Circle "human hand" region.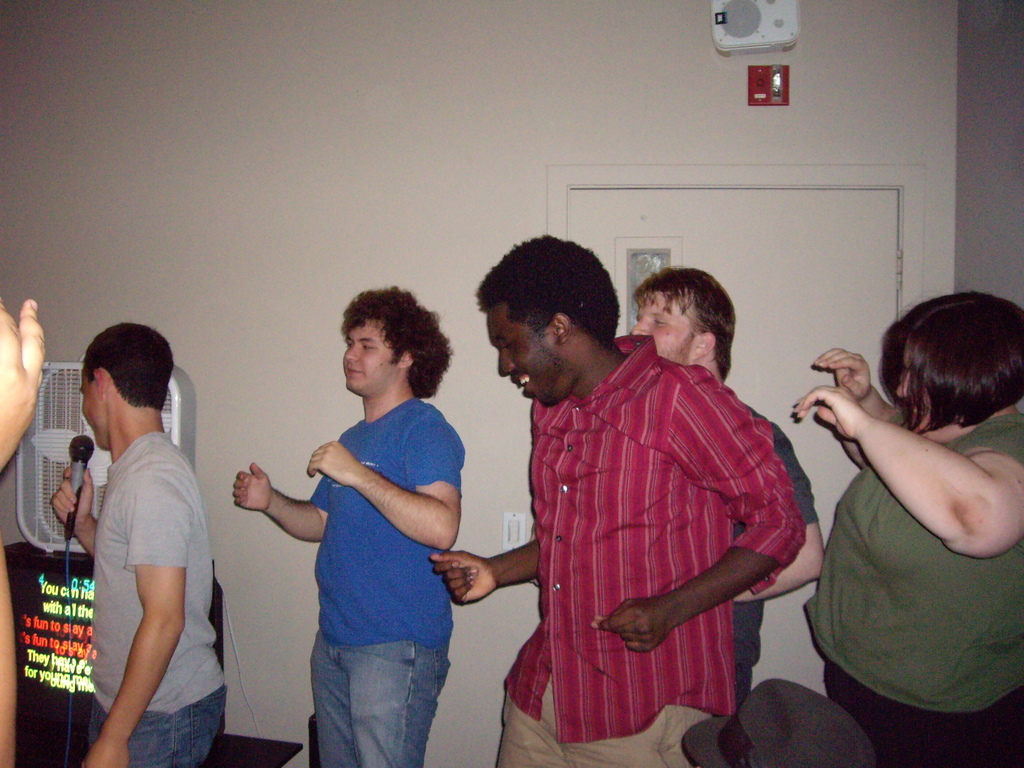
Region: (429,547,497,605).
